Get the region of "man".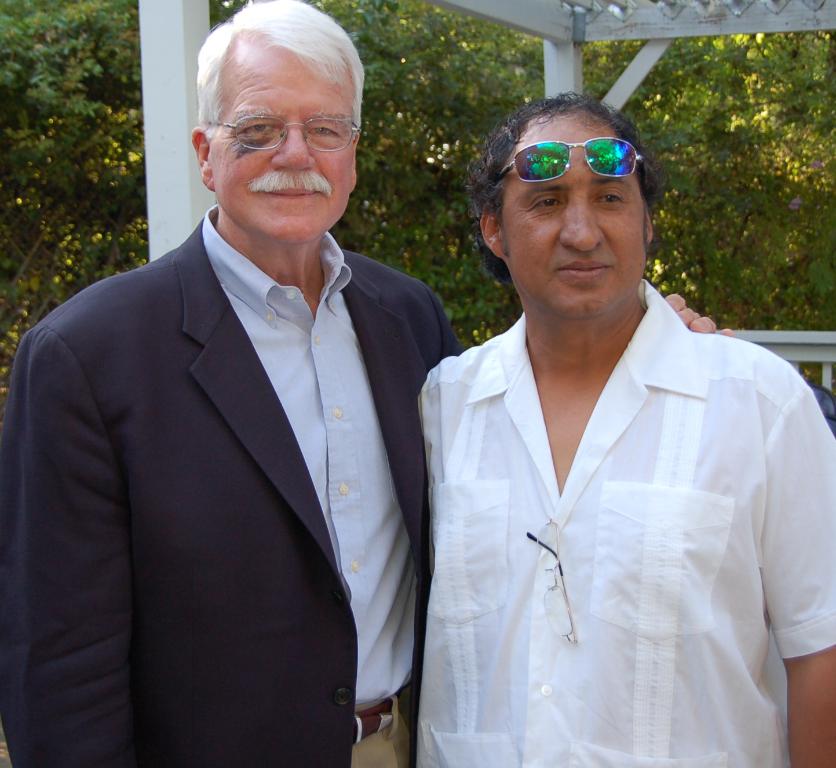
rect(0, 0, 734, 767).
